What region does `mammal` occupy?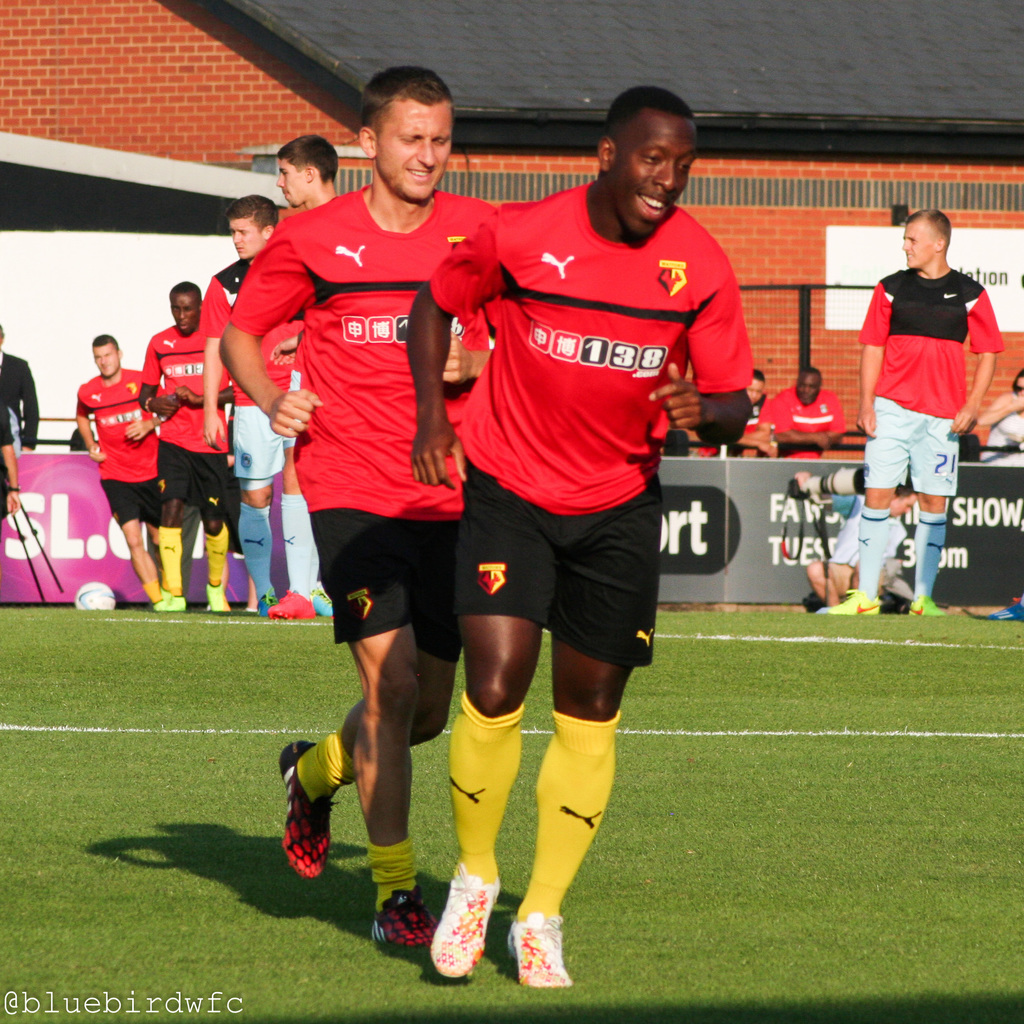
box(817, 204, 1008, 620).
